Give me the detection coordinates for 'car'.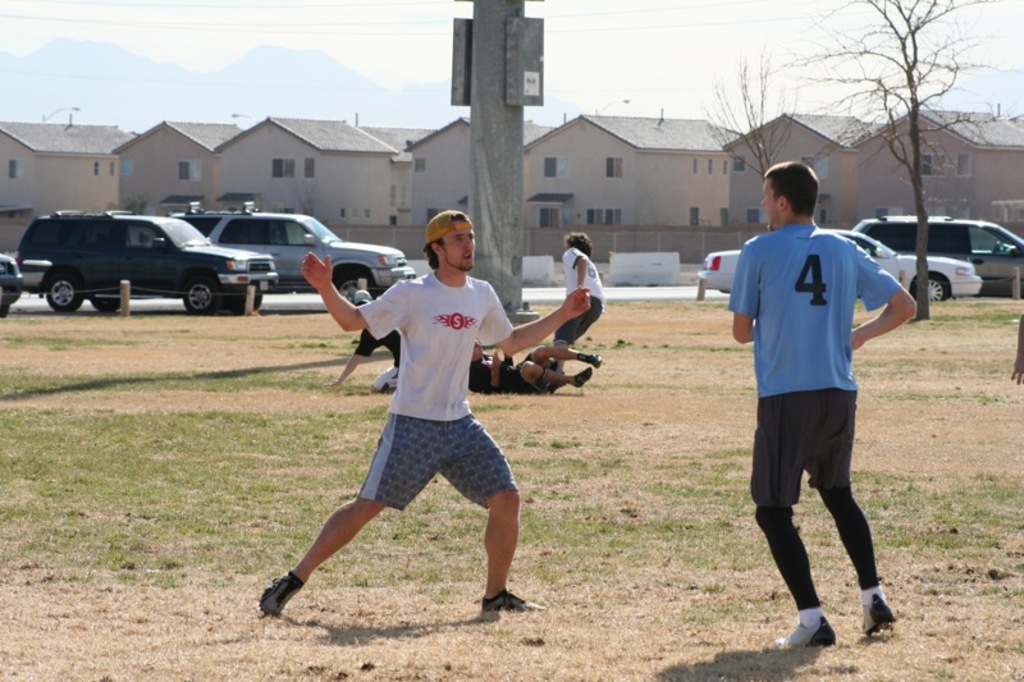
(173, 200, 415, 293).
